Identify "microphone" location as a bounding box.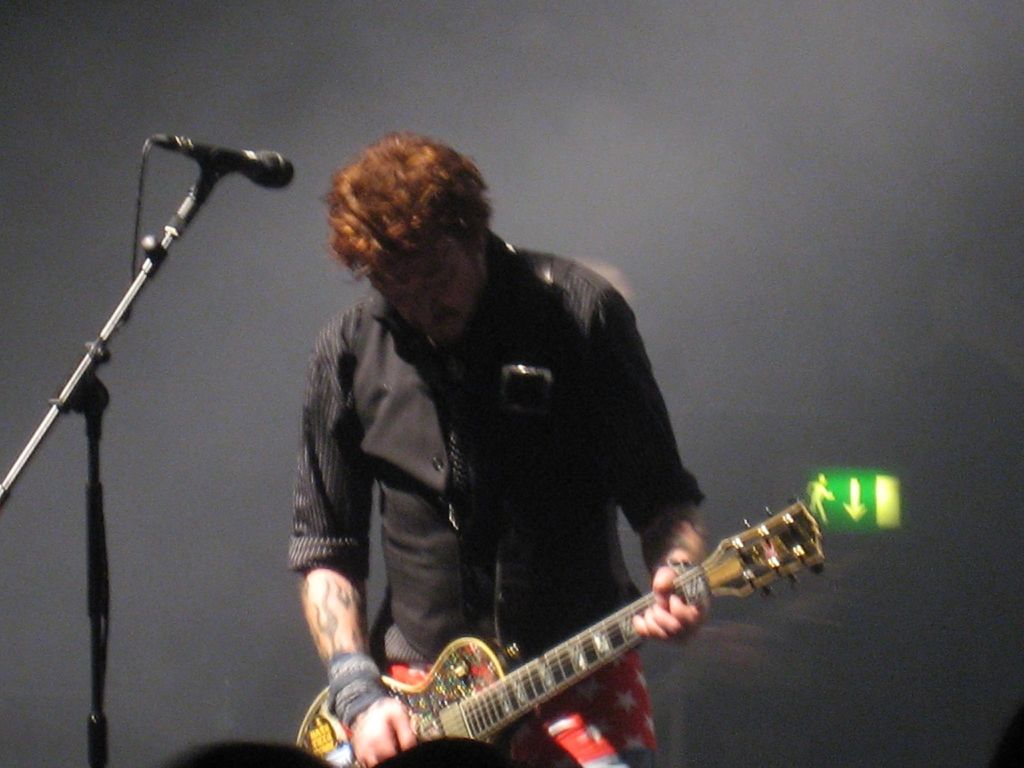
[left=189, top=137, right=296, bottom=190].
